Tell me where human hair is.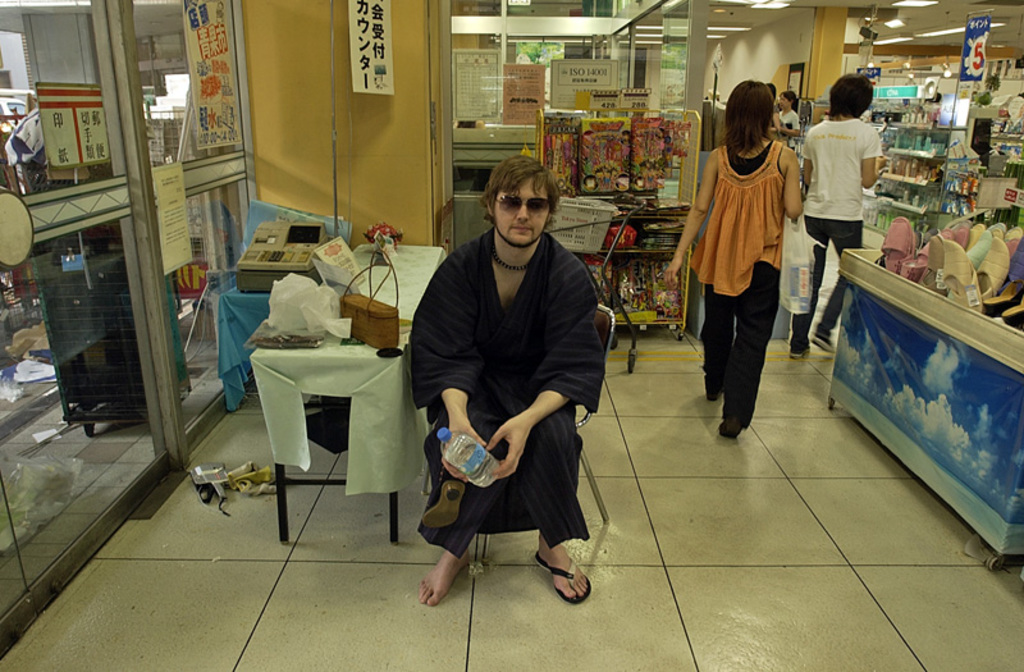
human hair is at region(782, 88, 799, 114).
